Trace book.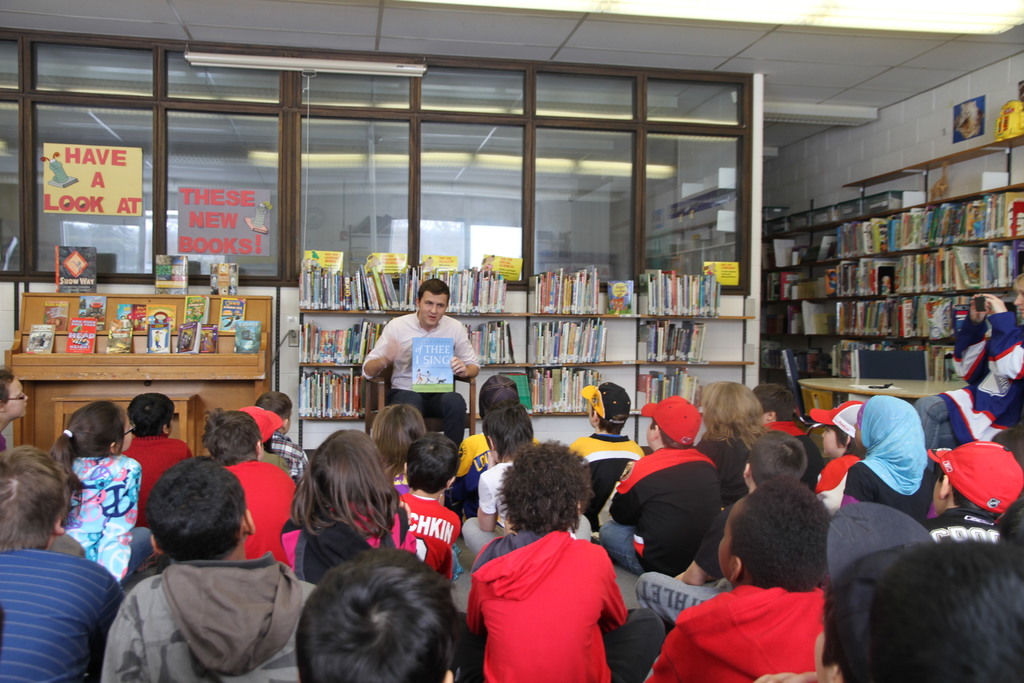
Traced to detection(40, 299, 68, 330).
